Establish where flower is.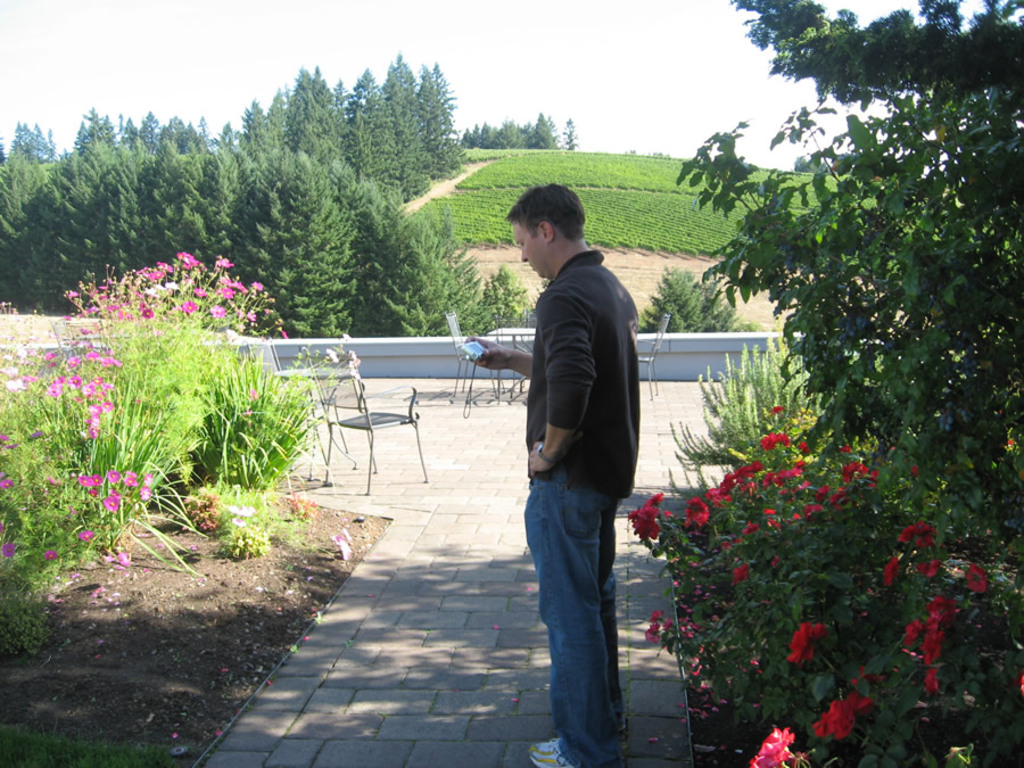
Established at box=[917, 560, 938, 581].
